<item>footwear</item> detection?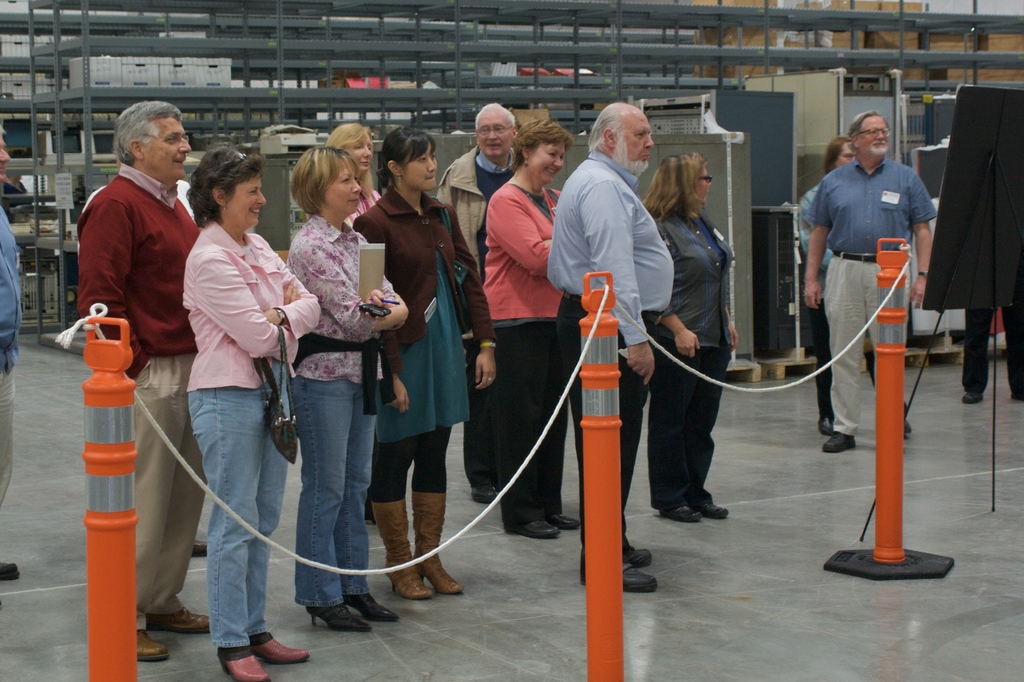
(659,507,707,524)
